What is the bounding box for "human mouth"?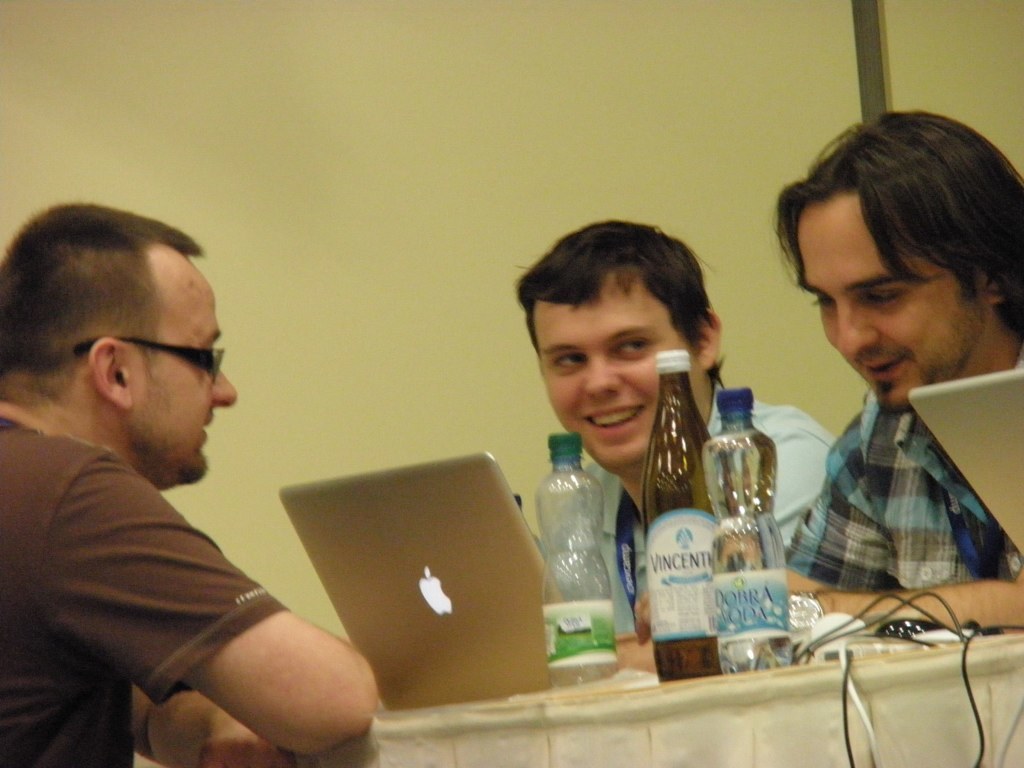
580/404/645/437.
